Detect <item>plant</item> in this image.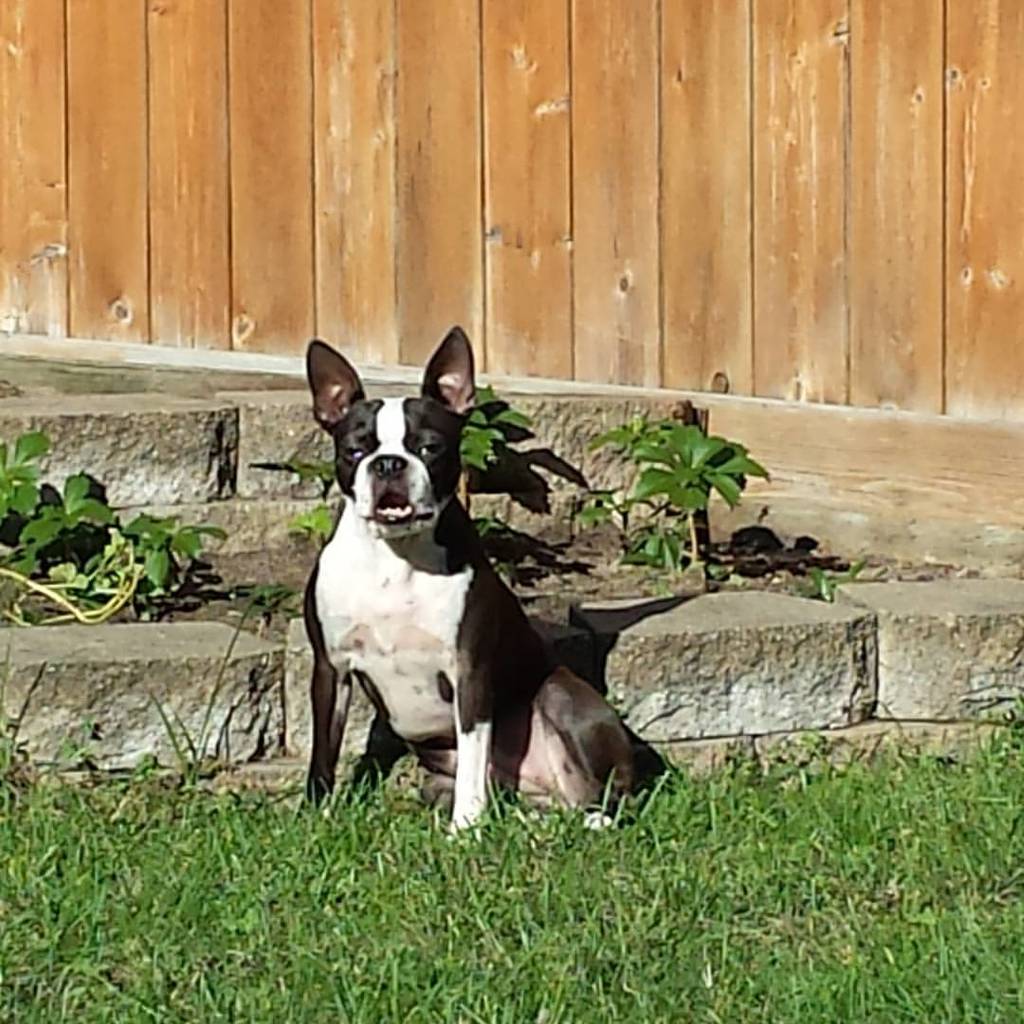
Detection: detection(799, 558, 869, 604).
